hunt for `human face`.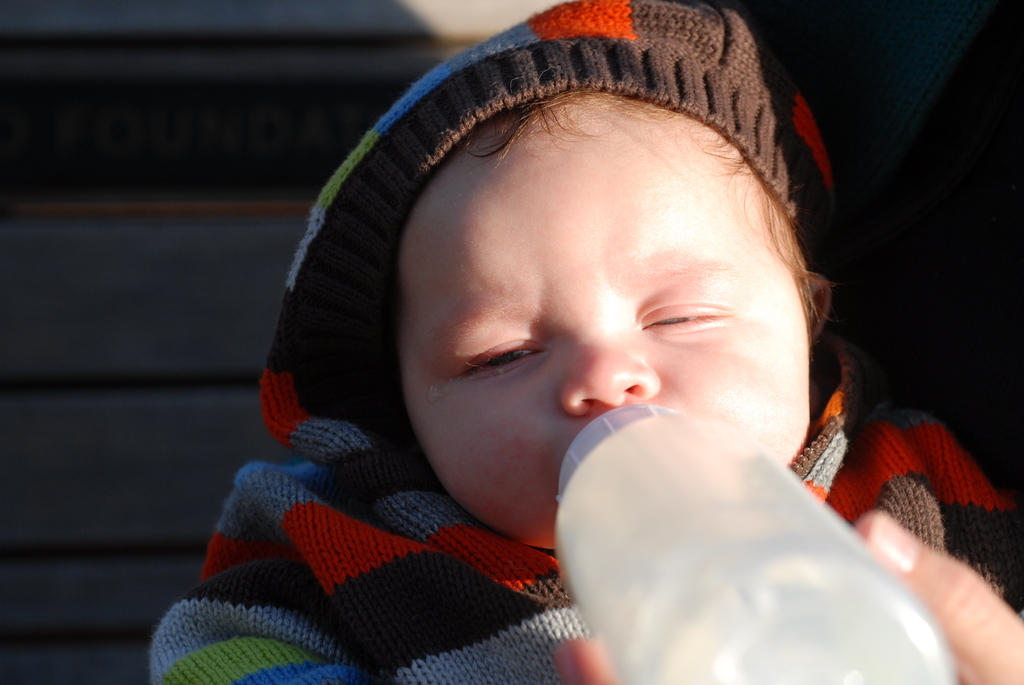
Hunted down at select_region(400, 111, 810, 548).
